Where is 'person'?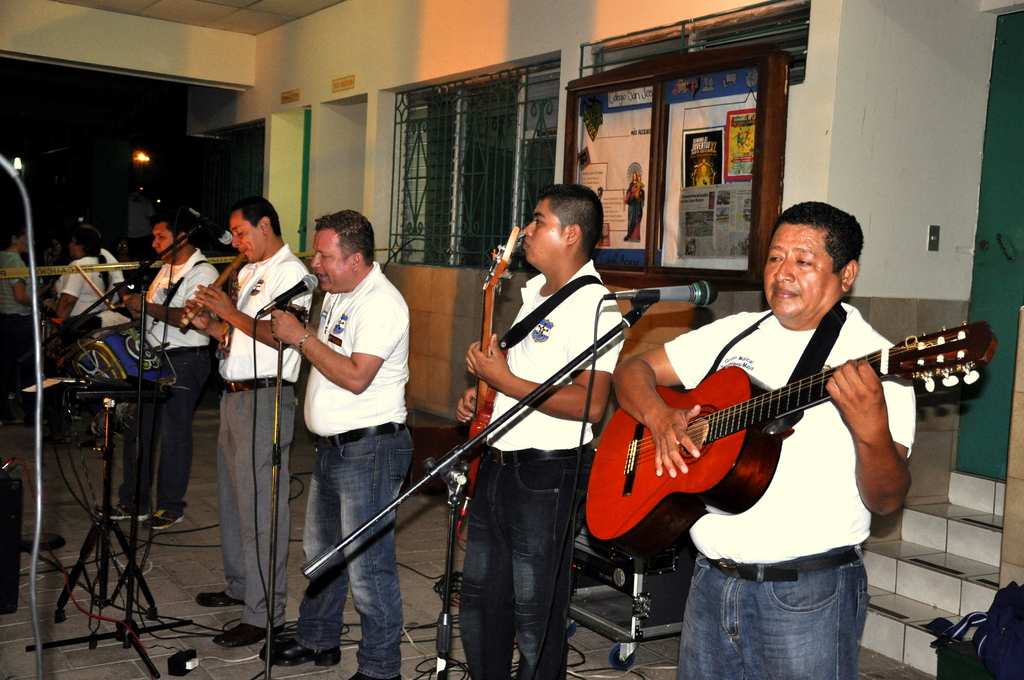
pyautogui.locateOnScreen(51, 234, 108, 448).
